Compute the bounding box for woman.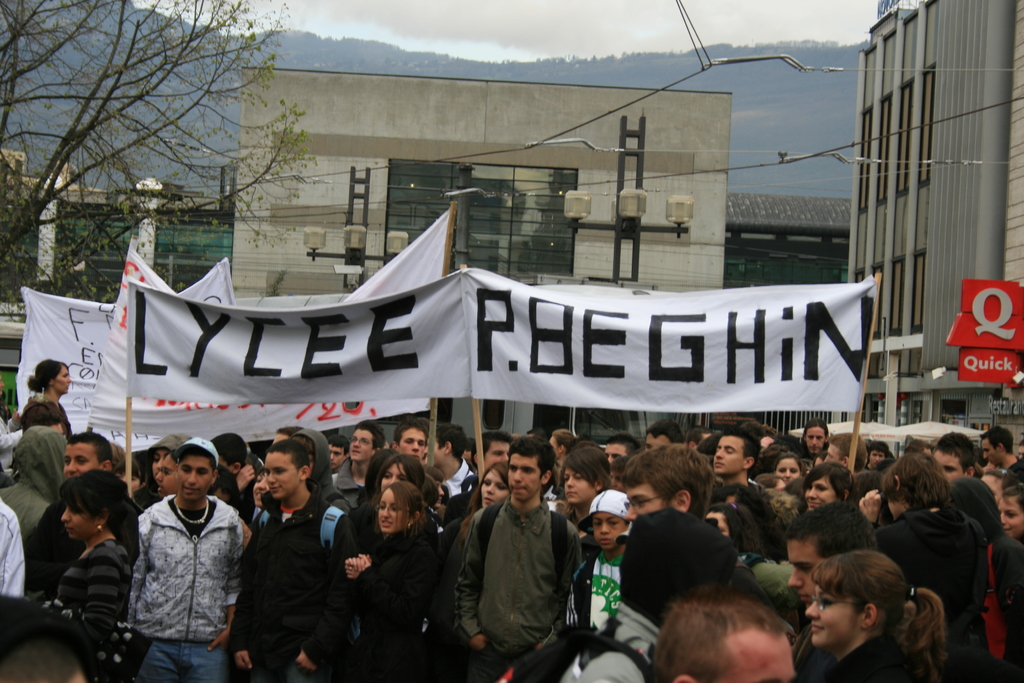
[433,462,517,542].
